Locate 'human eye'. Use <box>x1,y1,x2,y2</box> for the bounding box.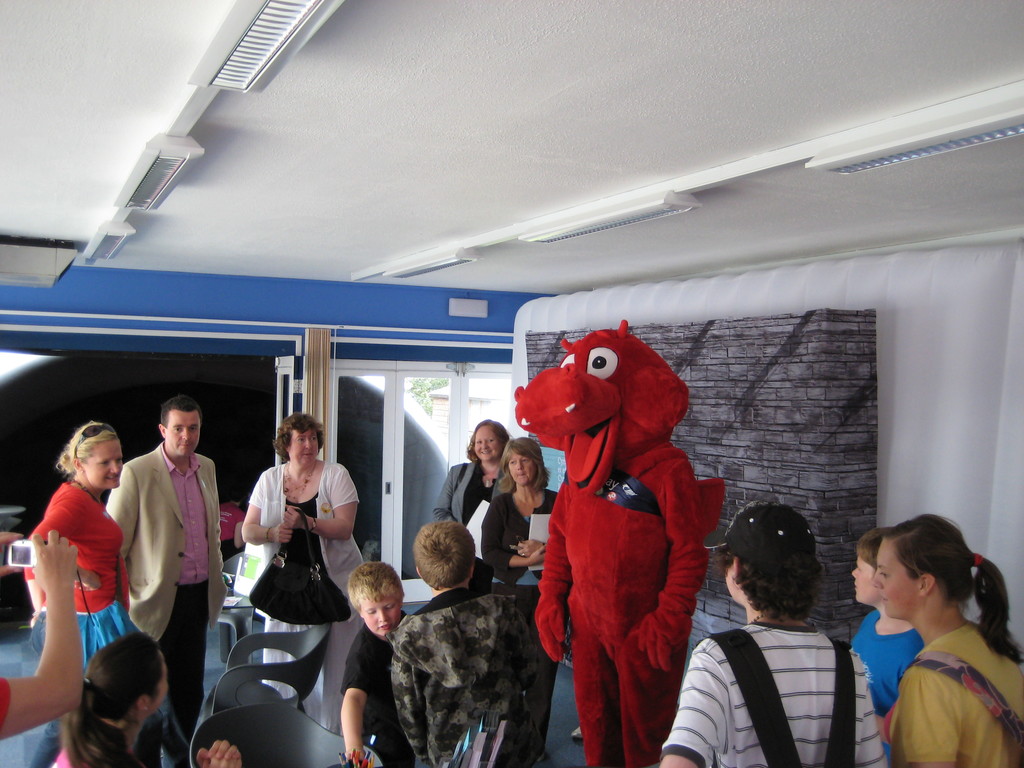
<box>367,605,376,615</box>.
